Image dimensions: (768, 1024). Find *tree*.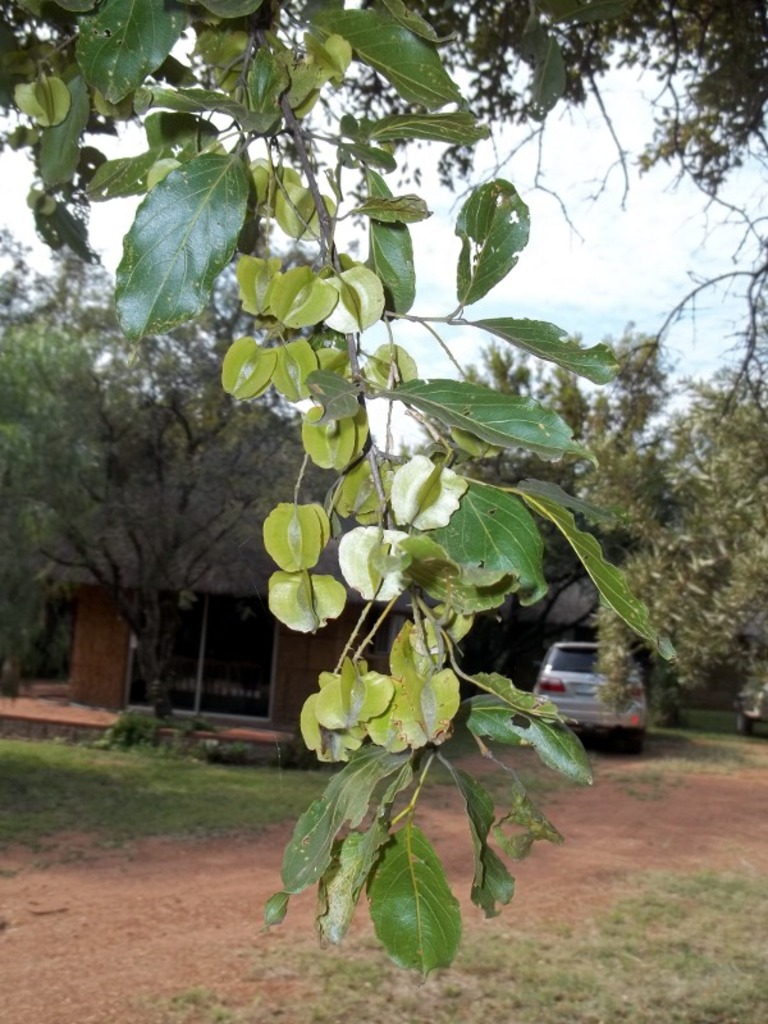
detection(0, 0, 682, 1006).
